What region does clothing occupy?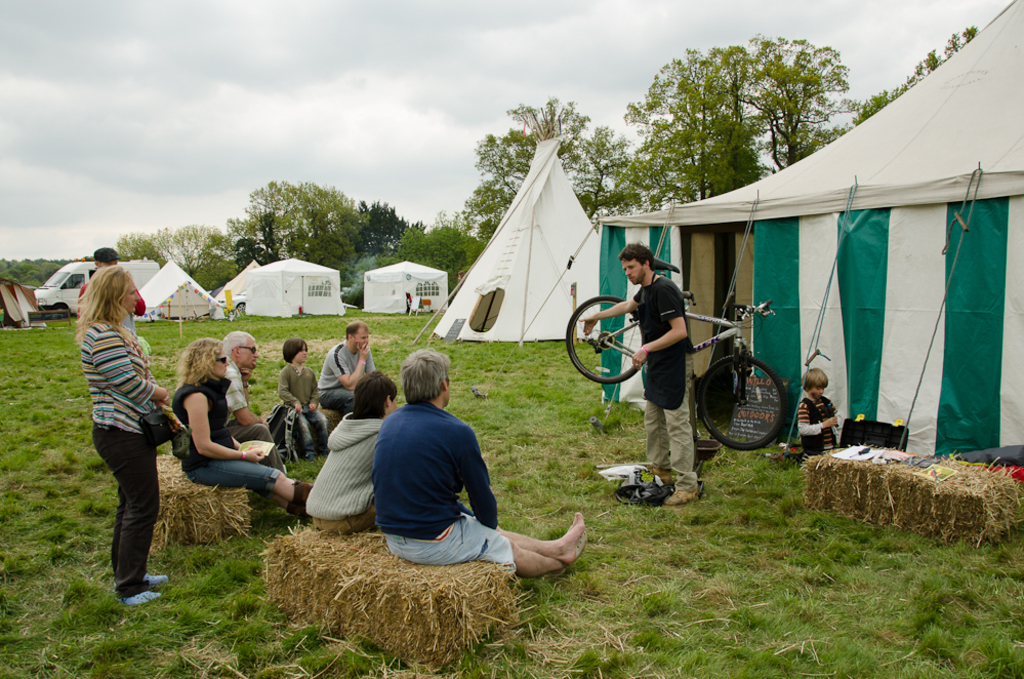
306/412/375/535.
